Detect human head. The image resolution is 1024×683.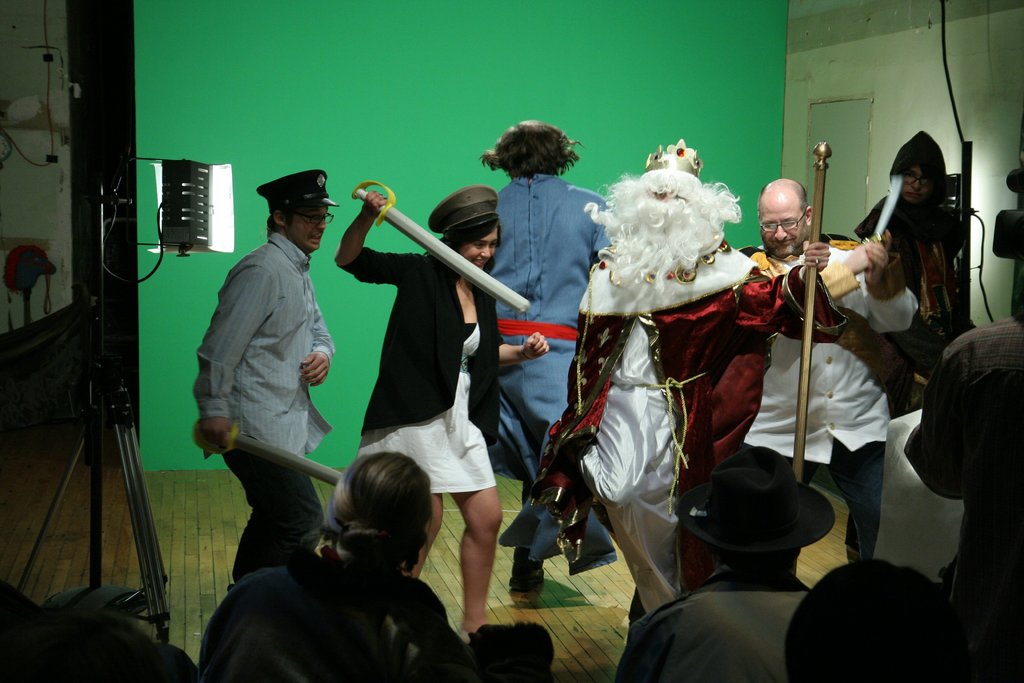
[x1=336, y1=451, x2=441, y2=572].
